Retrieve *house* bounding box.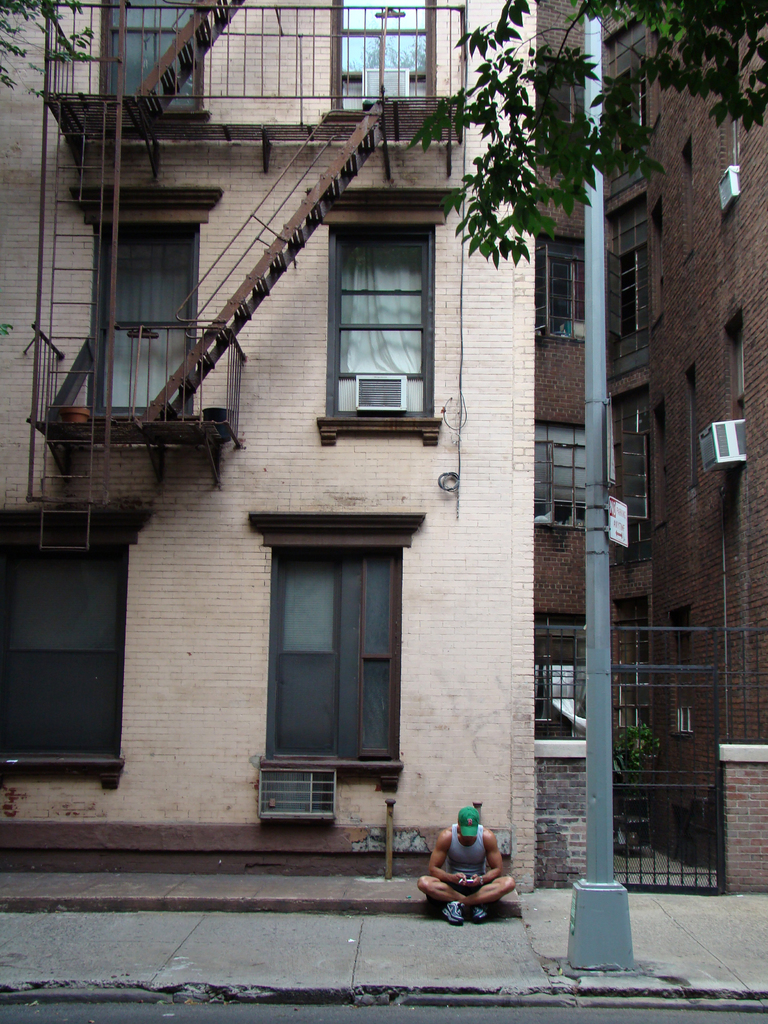
Bounding box: [left=0, top=0, right=536, bottom=893].
